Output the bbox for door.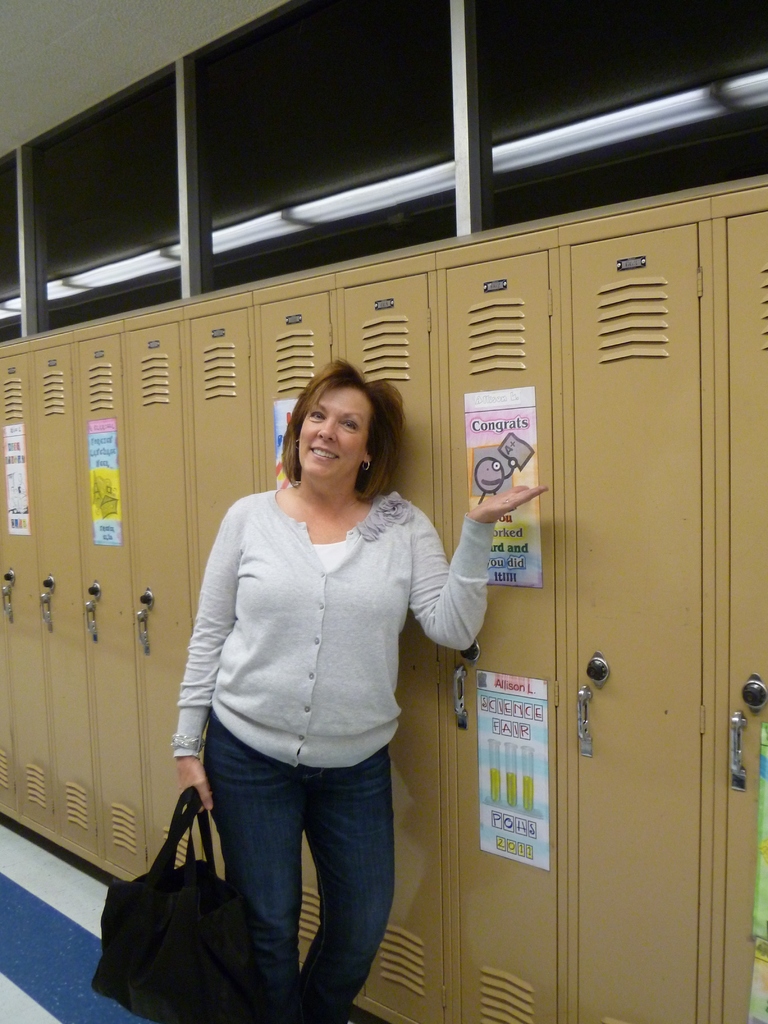
bbox(234, 274, 343, 984).
